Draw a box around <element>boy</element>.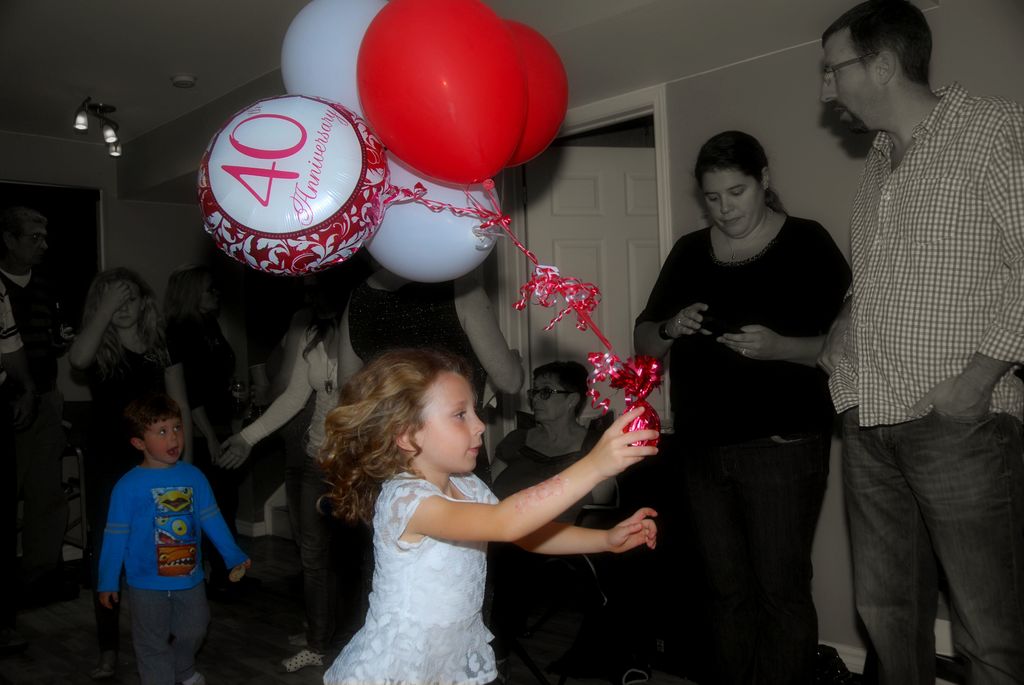
pyautogui.locateOnScreen(95, 388, 252, 684).
